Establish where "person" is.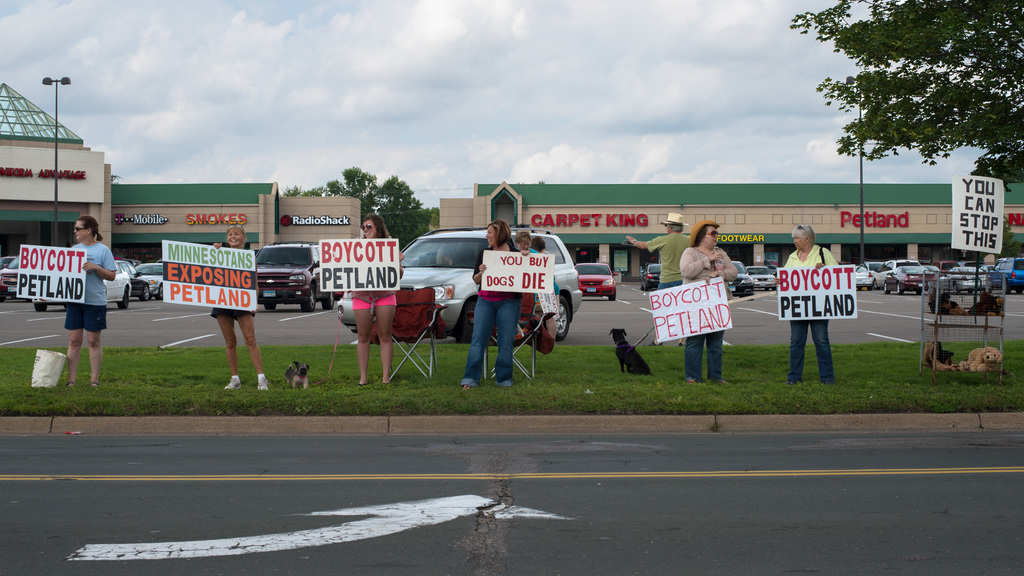
Established at BBox(63, 217, 119, 387).
